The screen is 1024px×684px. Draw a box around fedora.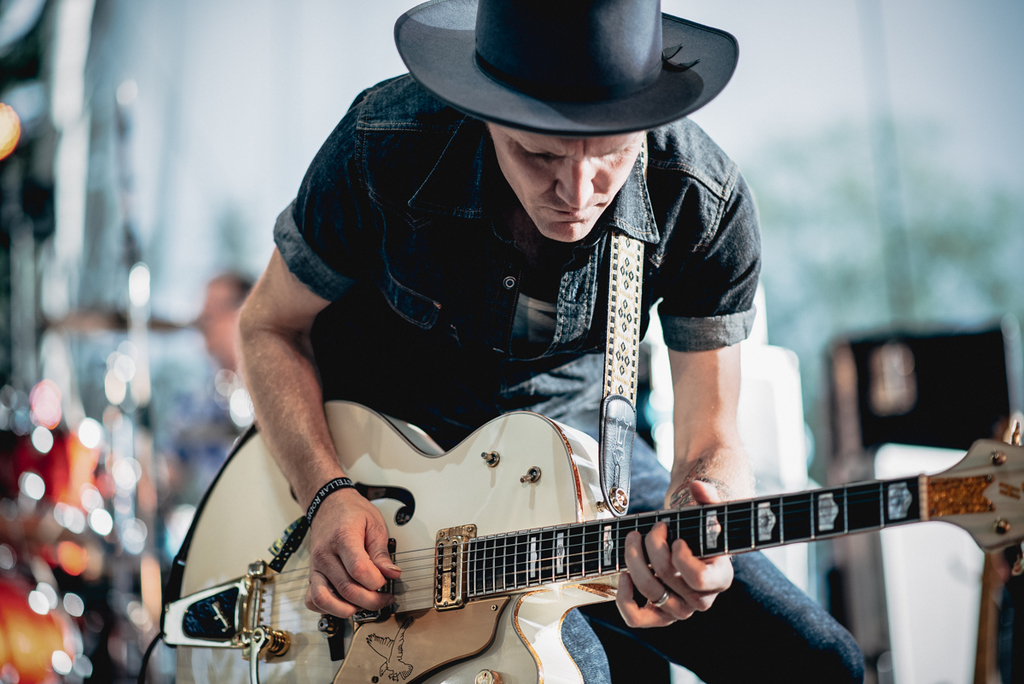
left=390, top=0, right=739, bottom=135.
